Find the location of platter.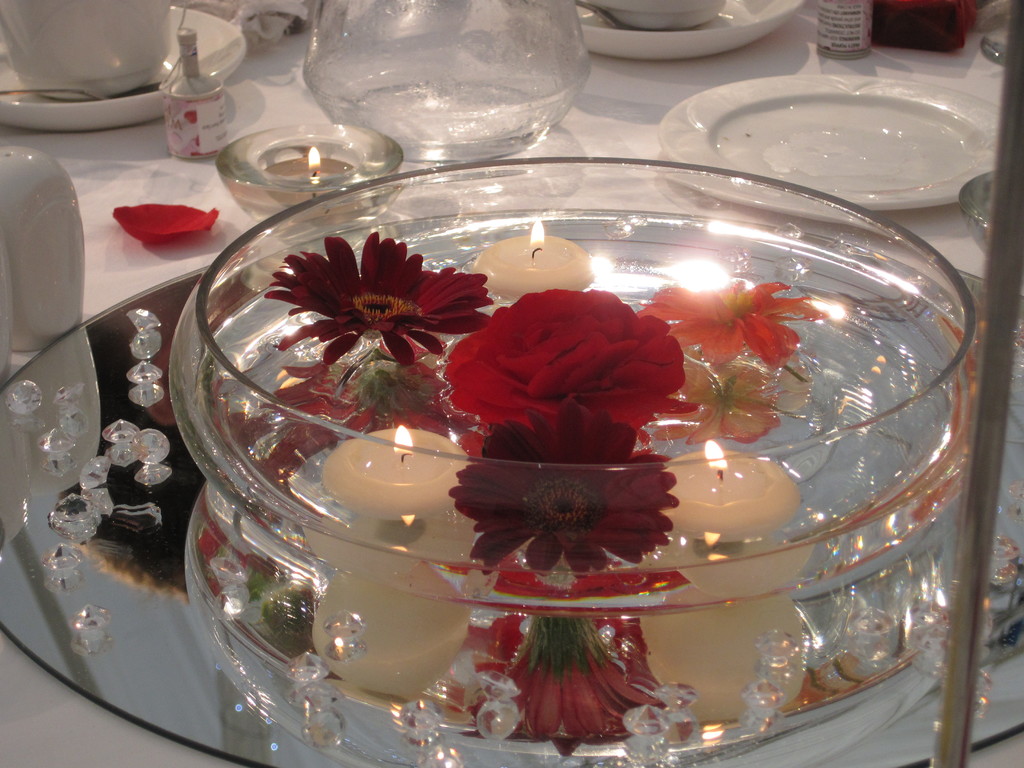
Location: (0,4,244,131).
